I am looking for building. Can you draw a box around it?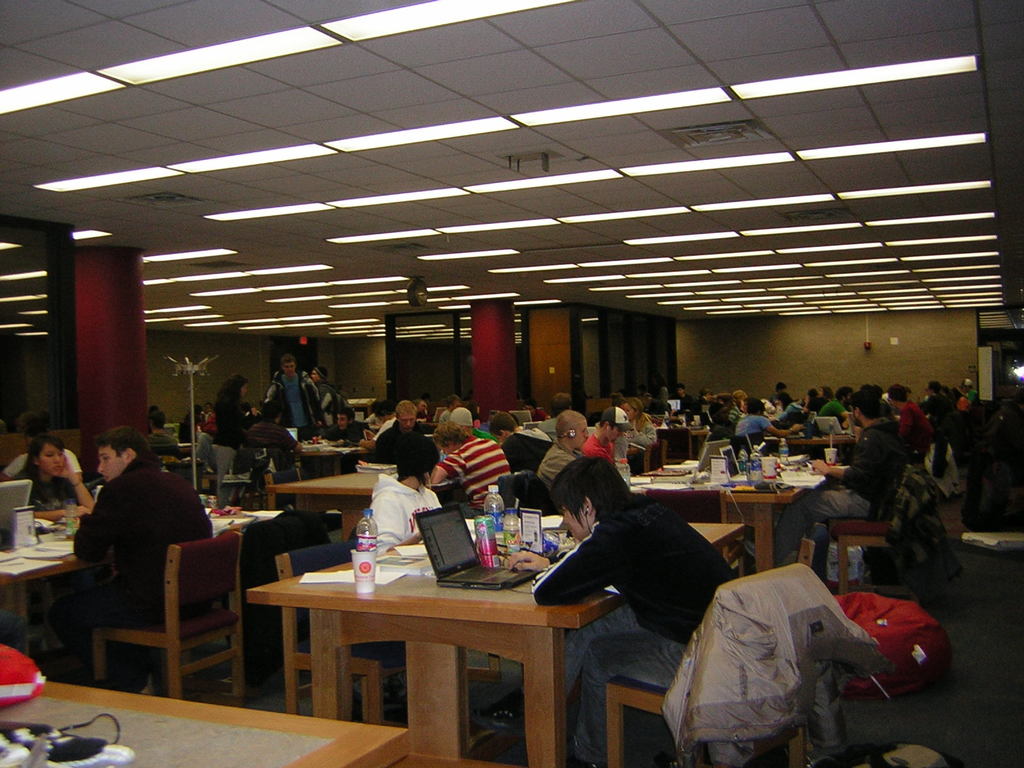
Sure, the bounding box is box(0, 1, 1023, 767).
